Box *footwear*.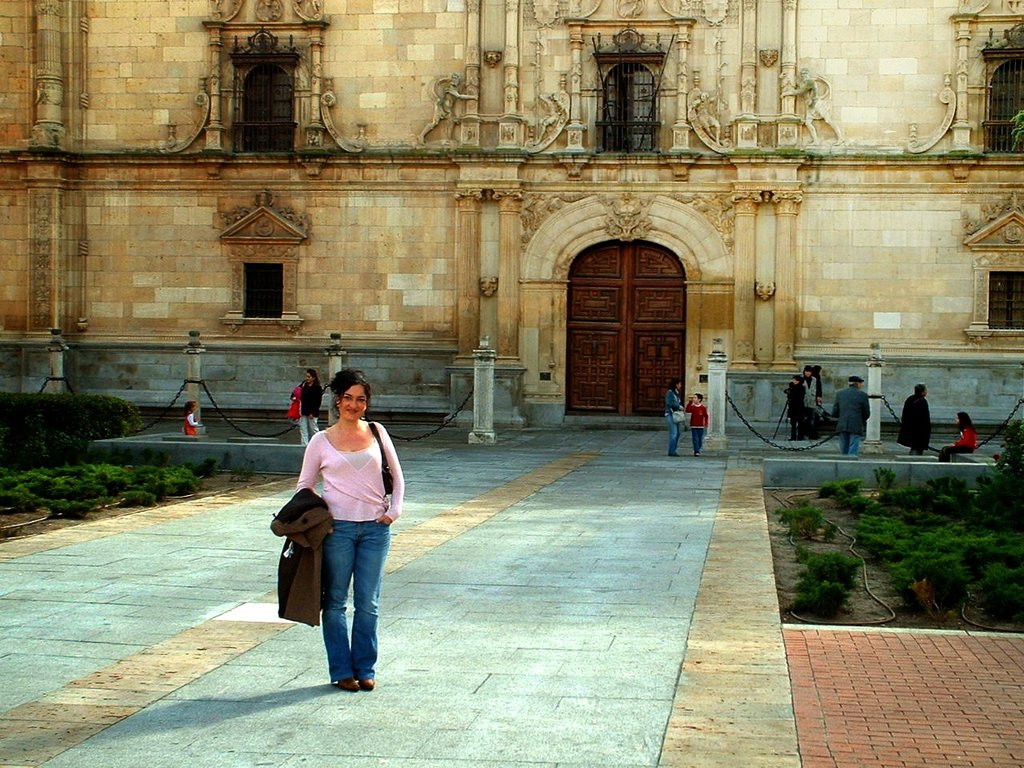
{"left": 790, "top": 438, "right": 798, "bottom": 442}.
